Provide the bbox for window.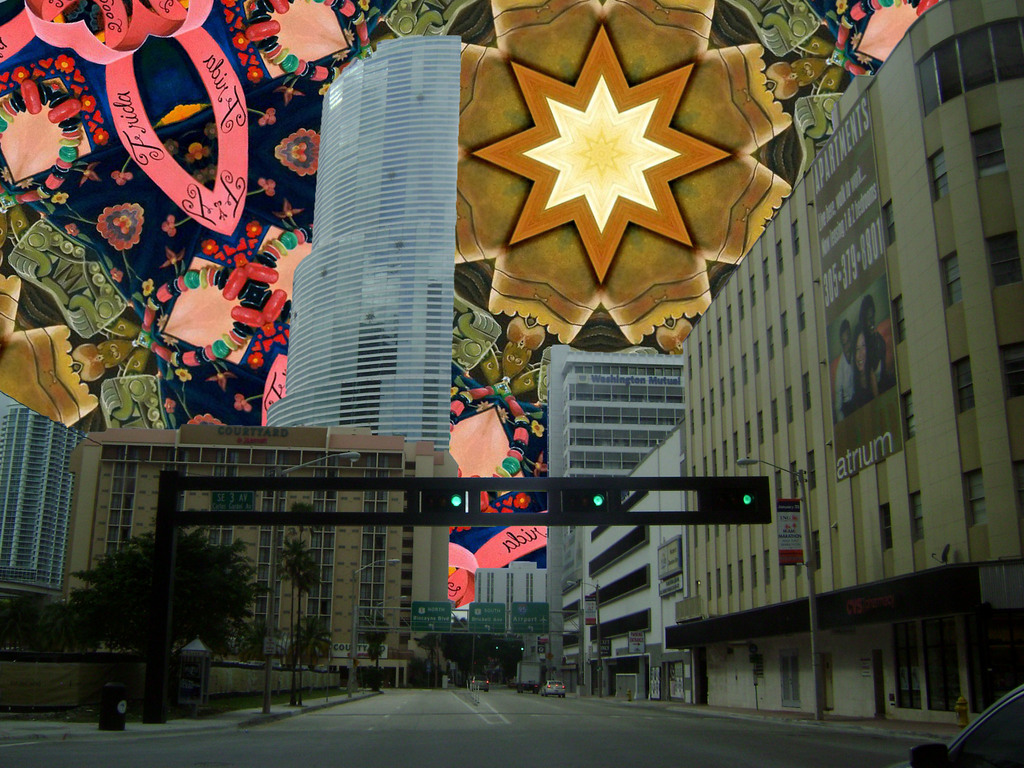
x1=962 y1=470 x2=982 y2=527.
